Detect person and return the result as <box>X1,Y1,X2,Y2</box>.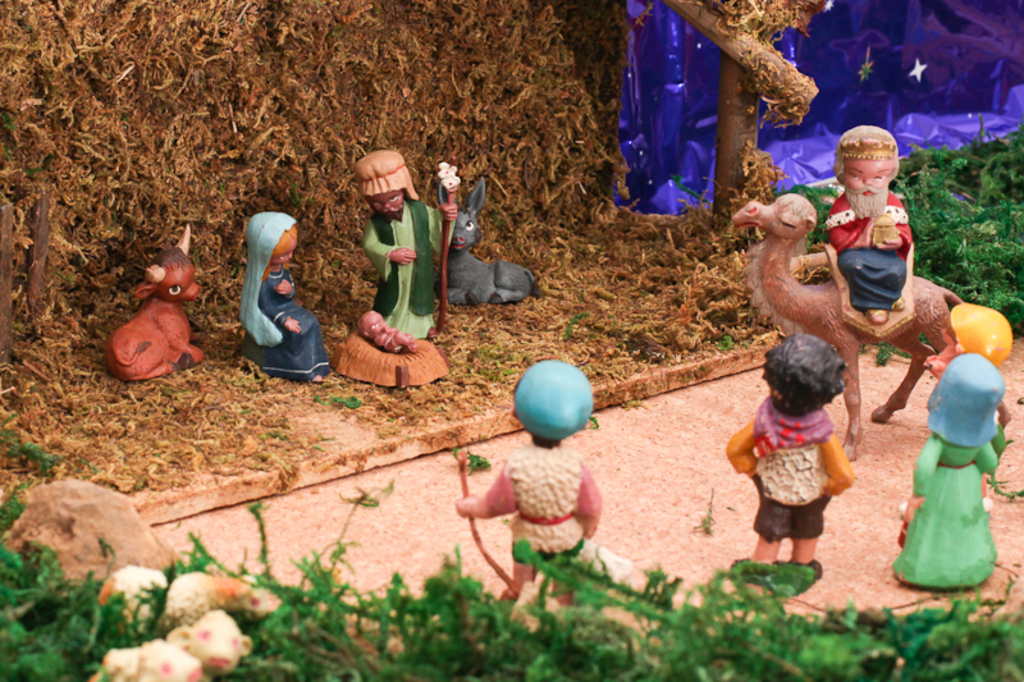
<box>239,209,333,384</box>.
